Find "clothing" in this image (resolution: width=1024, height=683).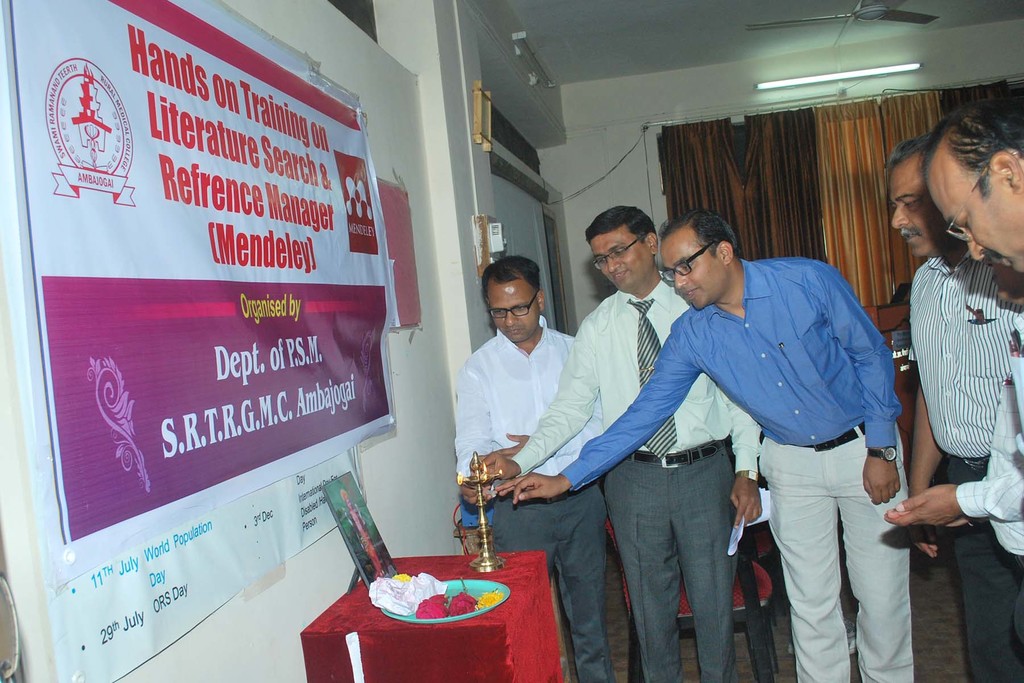
rect(908, 250, 1023, 682).
